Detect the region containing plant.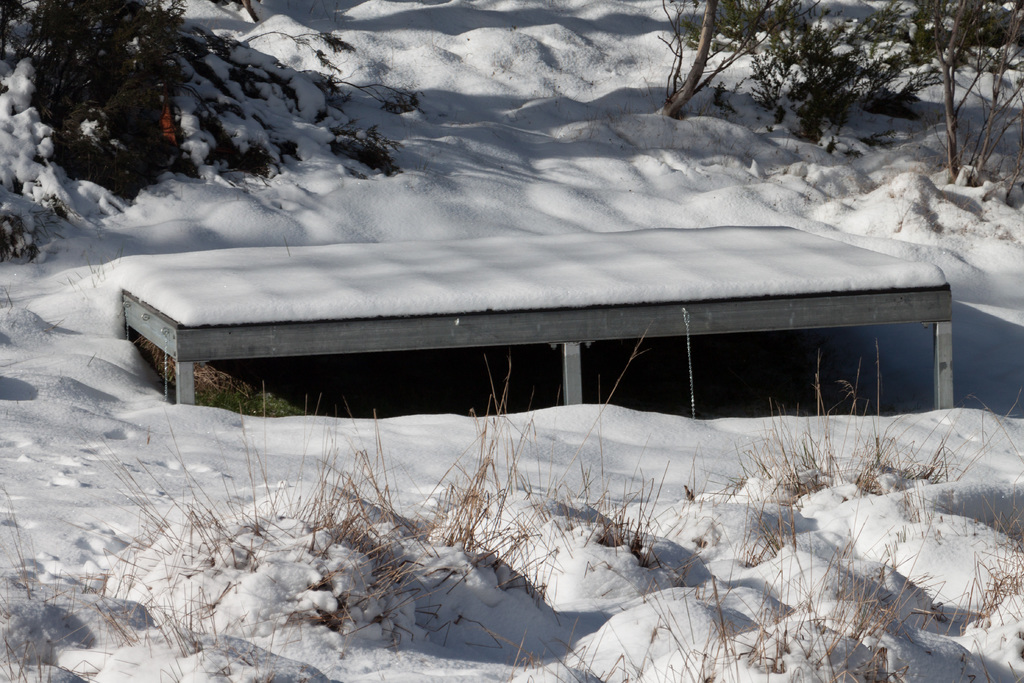
x1=652, y1=0, x2=1023, y2=214.
